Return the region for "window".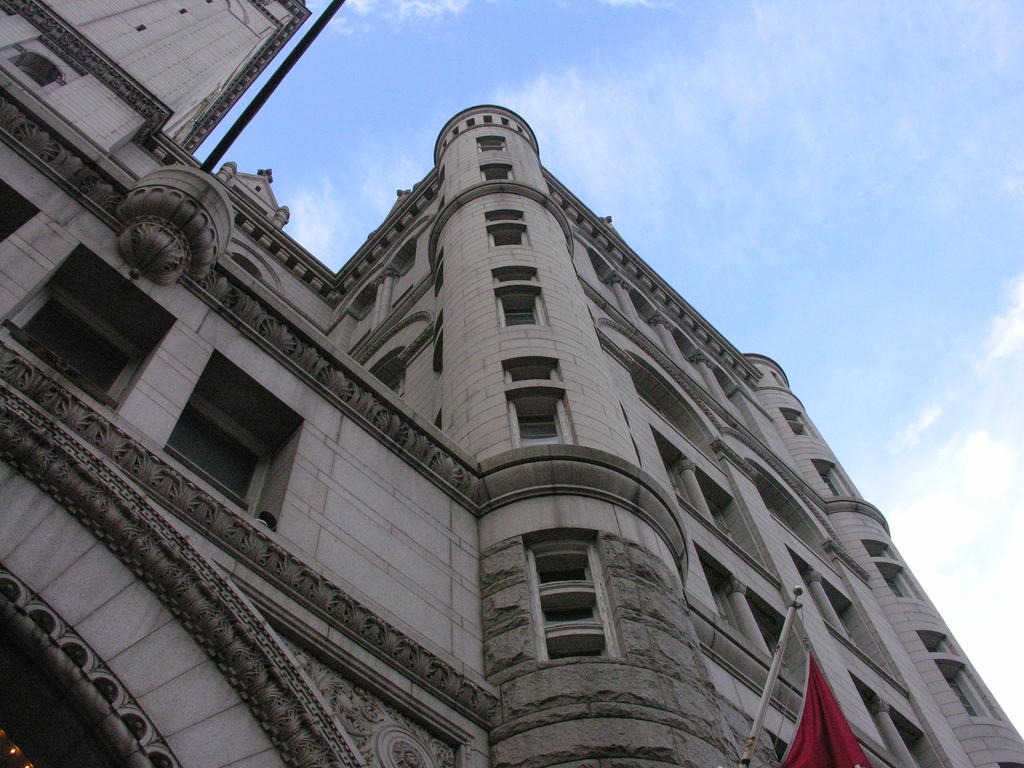
<region>164, 362, 300, 519</region>.
